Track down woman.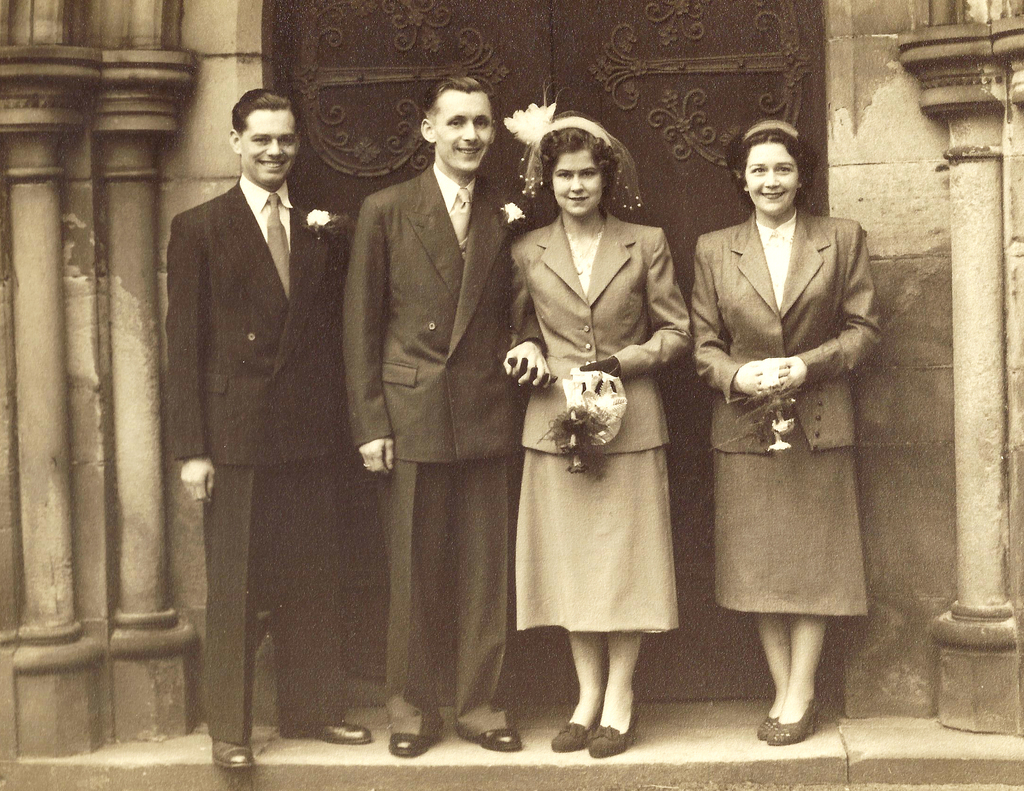
Tracked to region(698, 118, 888, 746).
